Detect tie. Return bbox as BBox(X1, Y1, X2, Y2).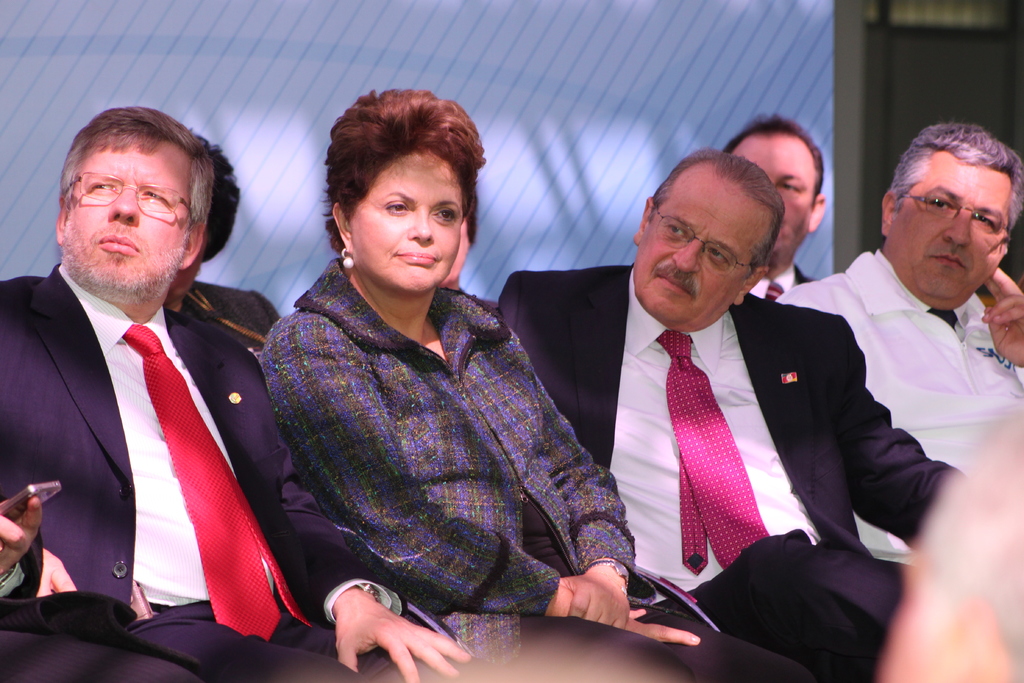
BBox(659, 319, 776, 600).
